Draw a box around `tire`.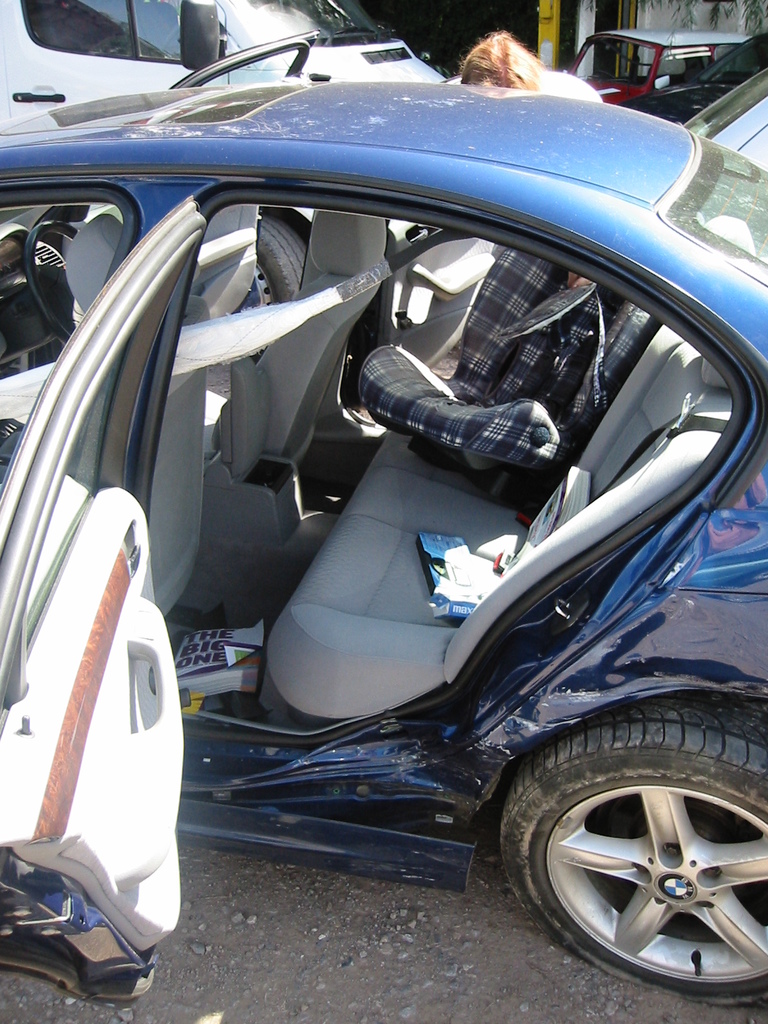
box(500, 695, 767, 1007).
